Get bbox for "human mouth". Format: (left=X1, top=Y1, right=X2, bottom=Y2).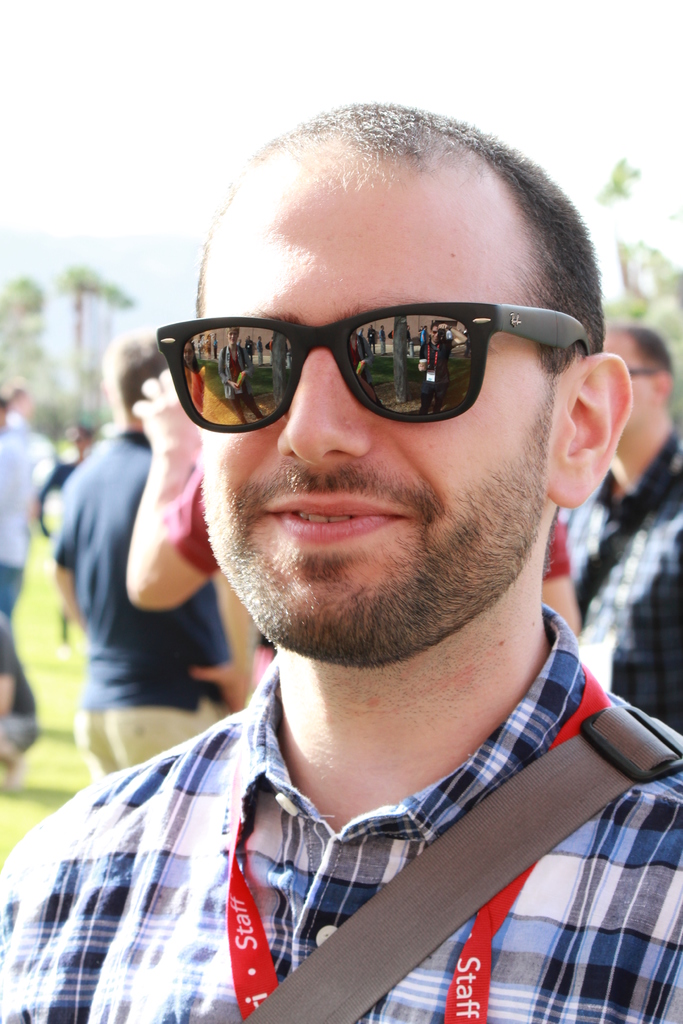
(left=260, top=475, right=411, bottom=554).
